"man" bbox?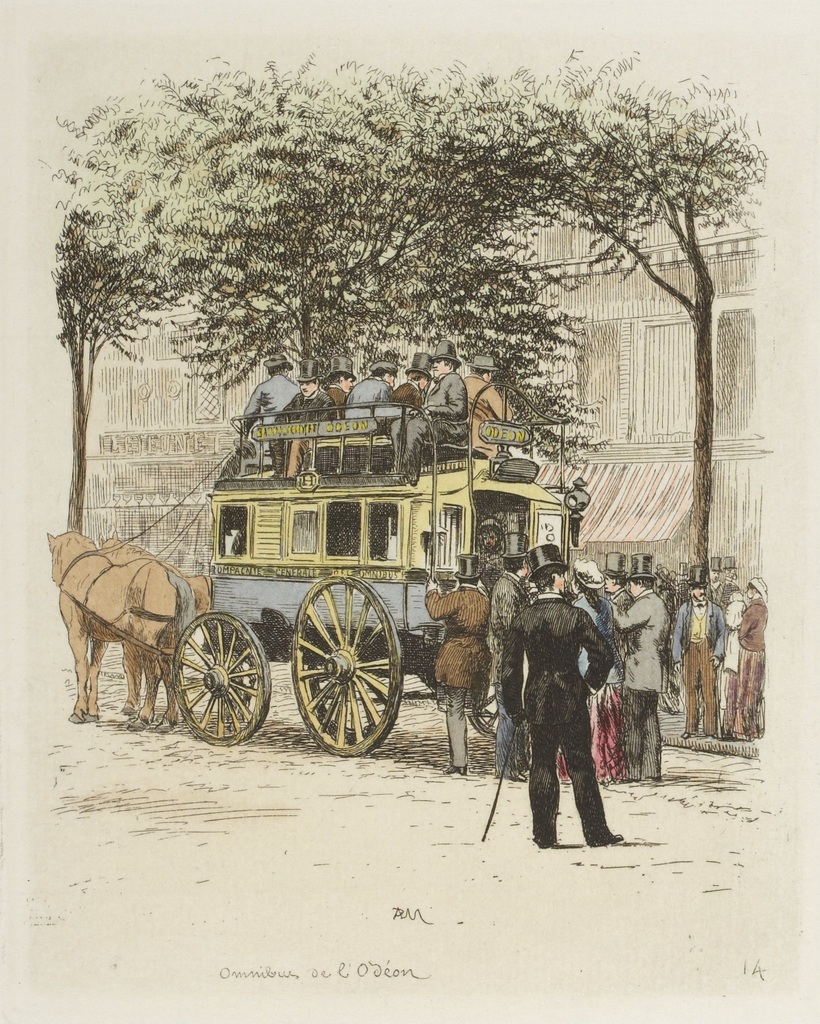
x1=423, y1=554, x2=492, y2=774
